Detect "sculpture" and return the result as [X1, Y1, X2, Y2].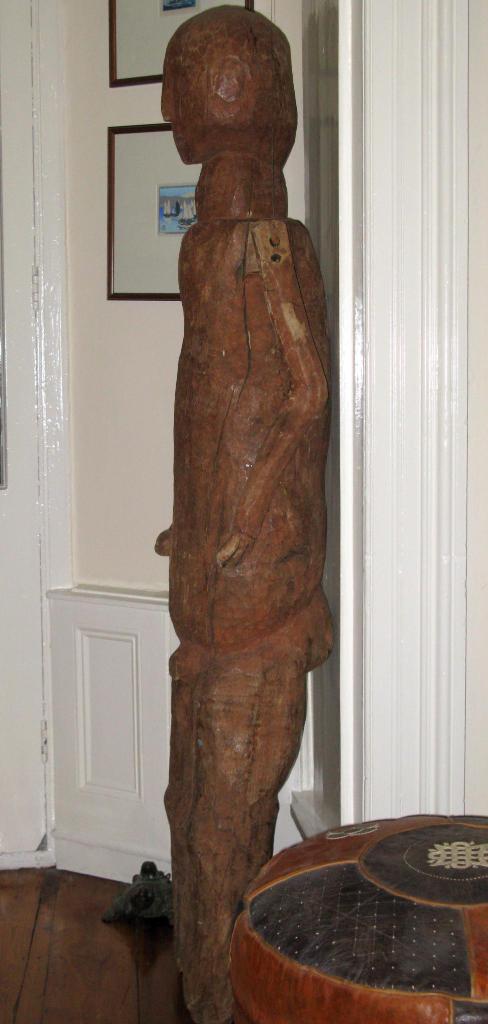
[150, 6, 340, 1023].
